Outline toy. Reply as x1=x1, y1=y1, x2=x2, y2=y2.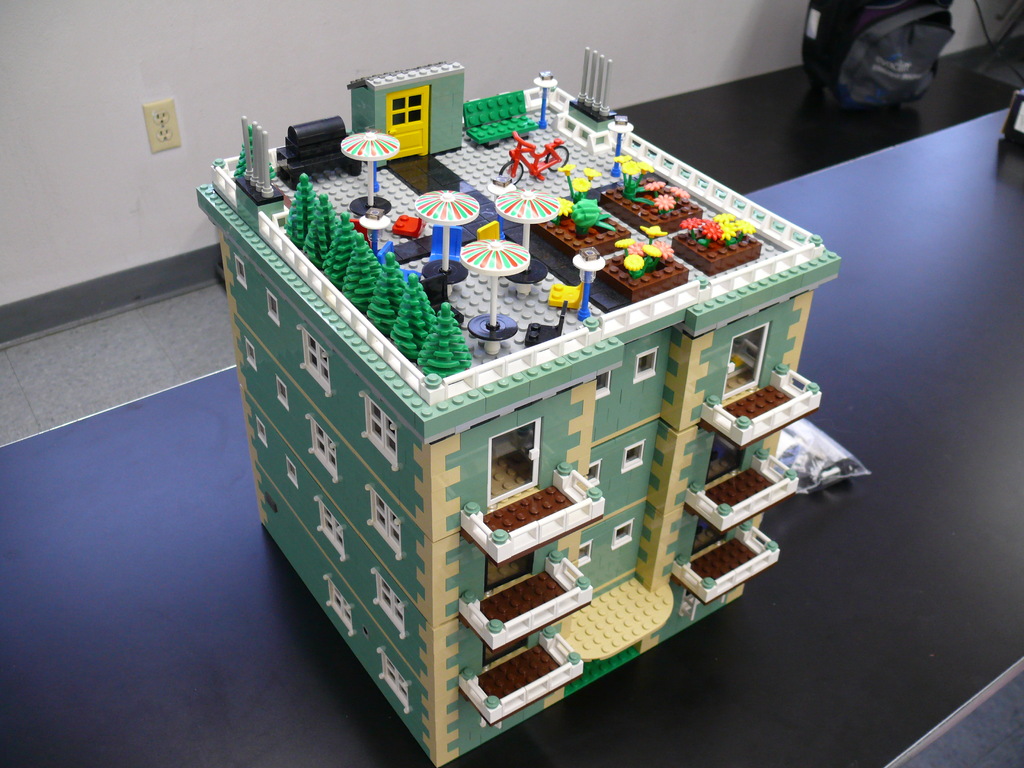
x1=723, y1=223, x2=736, y2=239.
